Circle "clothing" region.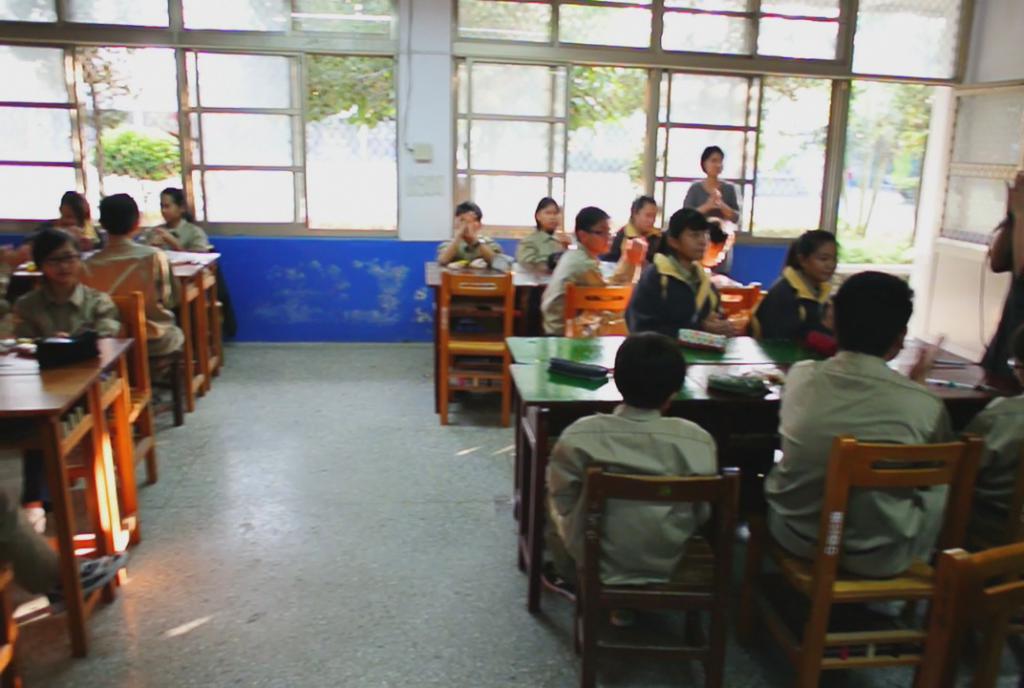
Region: pyautogui.locateOnScreen(962, 174, 1022, 392).
